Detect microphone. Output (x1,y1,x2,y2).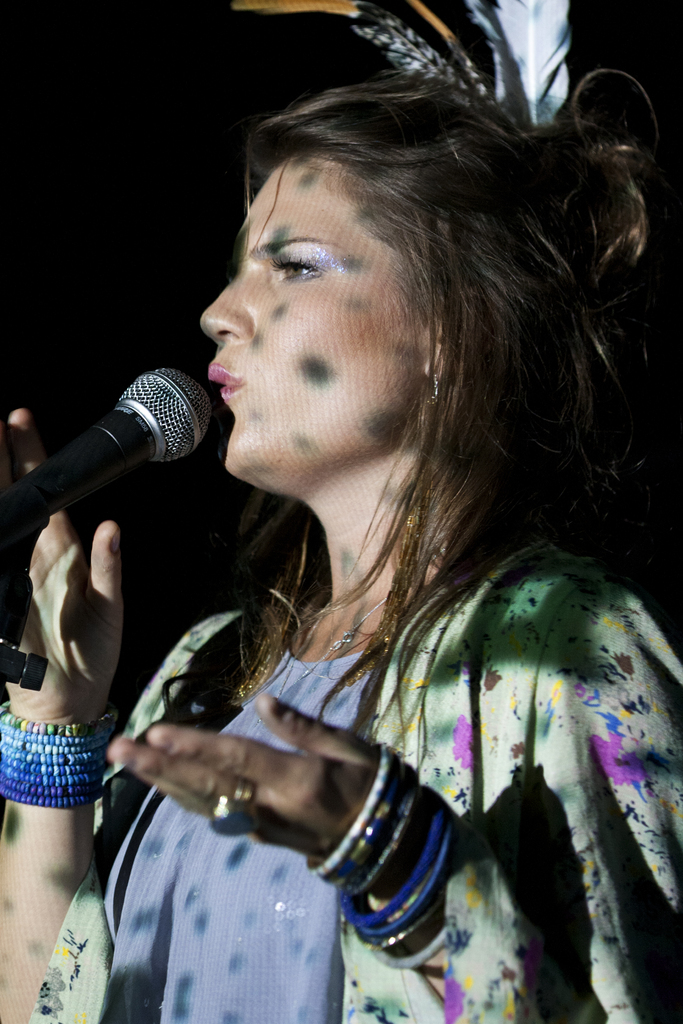
(0,363,213,549).
